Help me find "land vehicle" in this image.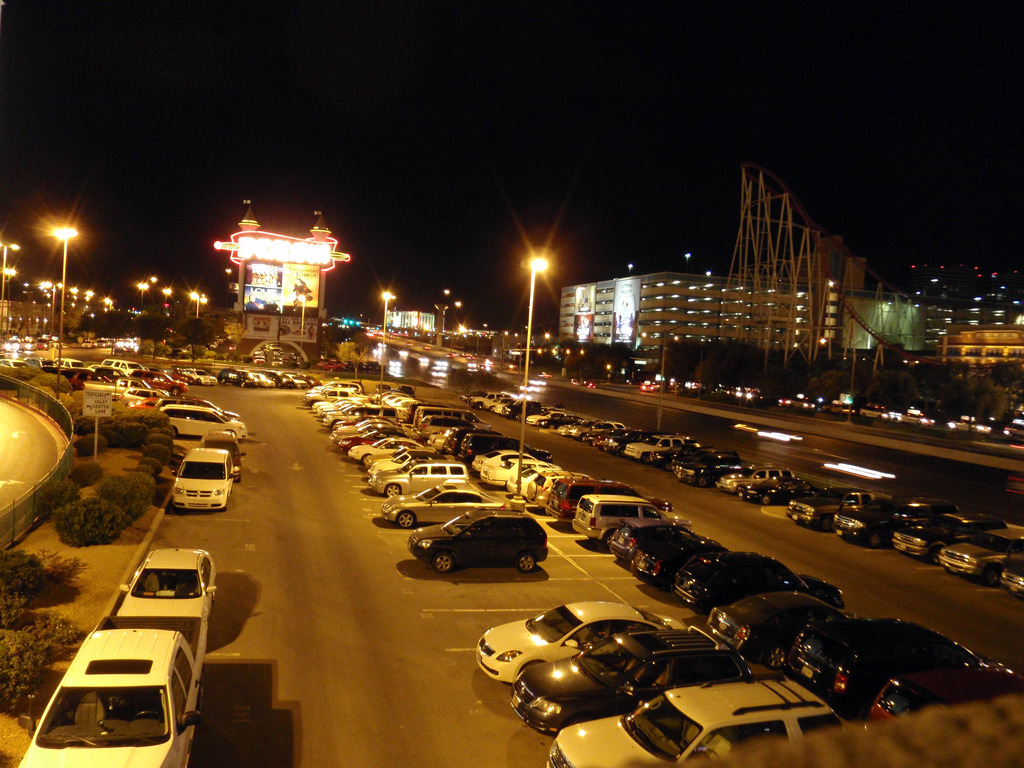
Found it: 790,488,856,529.
